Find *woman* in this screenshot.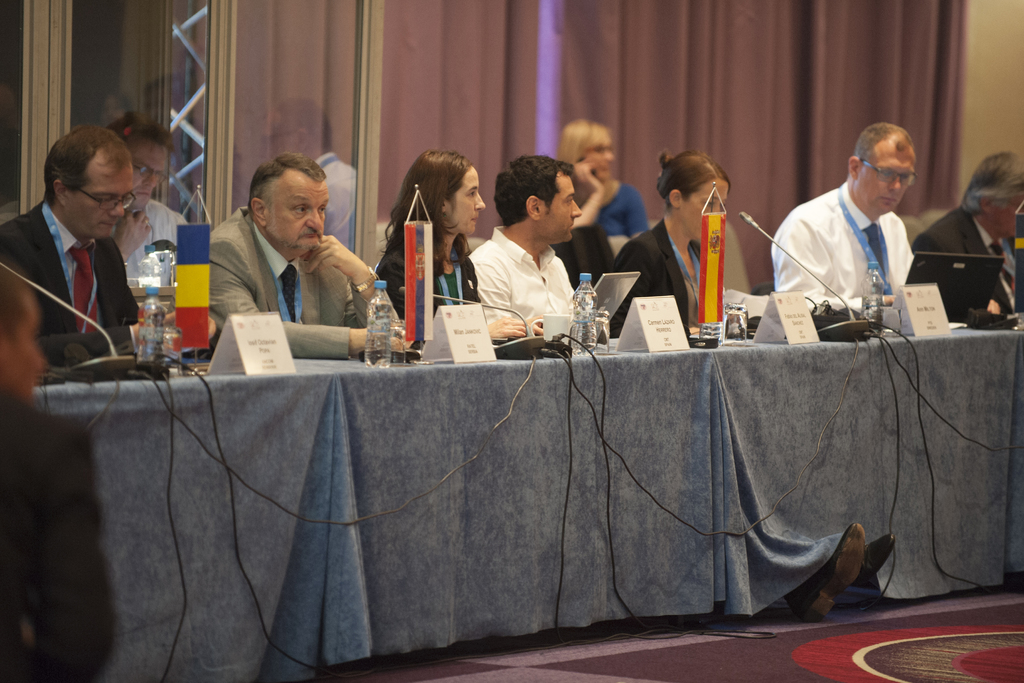
The bounding box for *woman* is <bbox>639, 149, 759, 322</bbox>.
